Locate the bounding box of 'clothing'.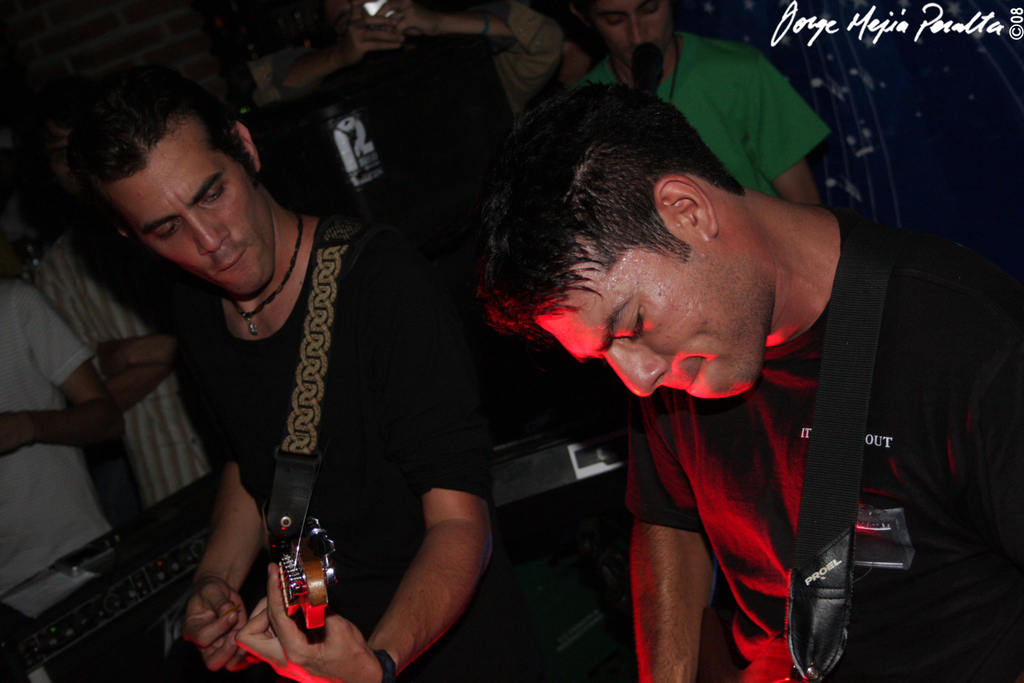
Bounding box: [0, 273, 99, 599].
